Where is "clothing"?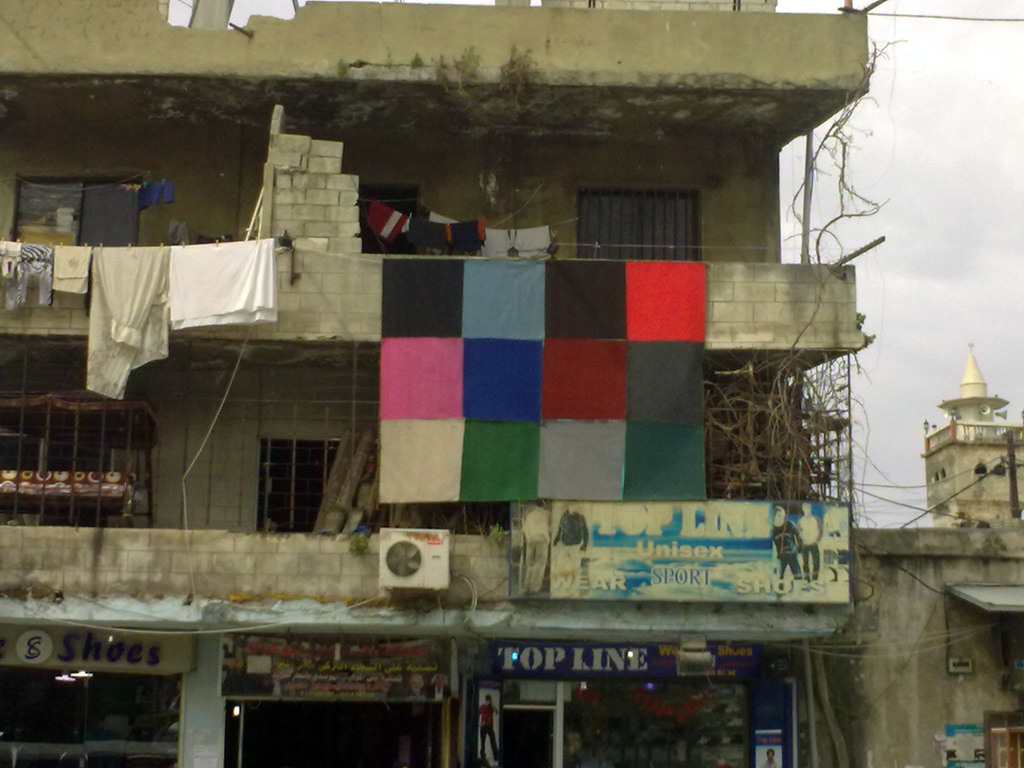
164,241,276,339.
